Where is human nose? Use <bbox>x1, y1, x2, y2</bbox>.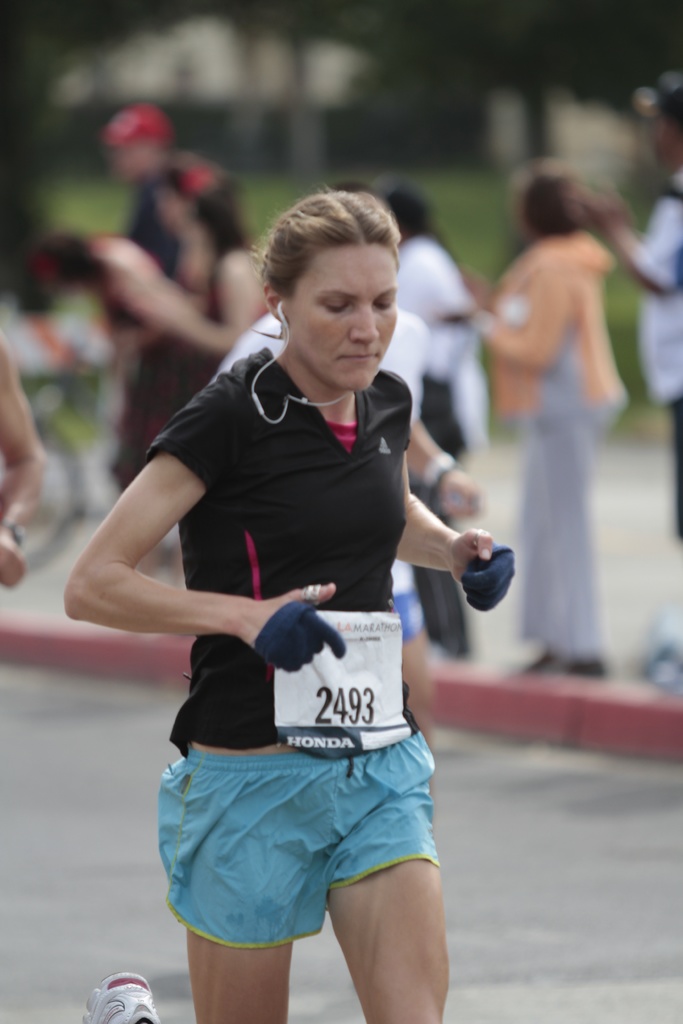
<bbox>348, 305, 379, 347</bbox>.
